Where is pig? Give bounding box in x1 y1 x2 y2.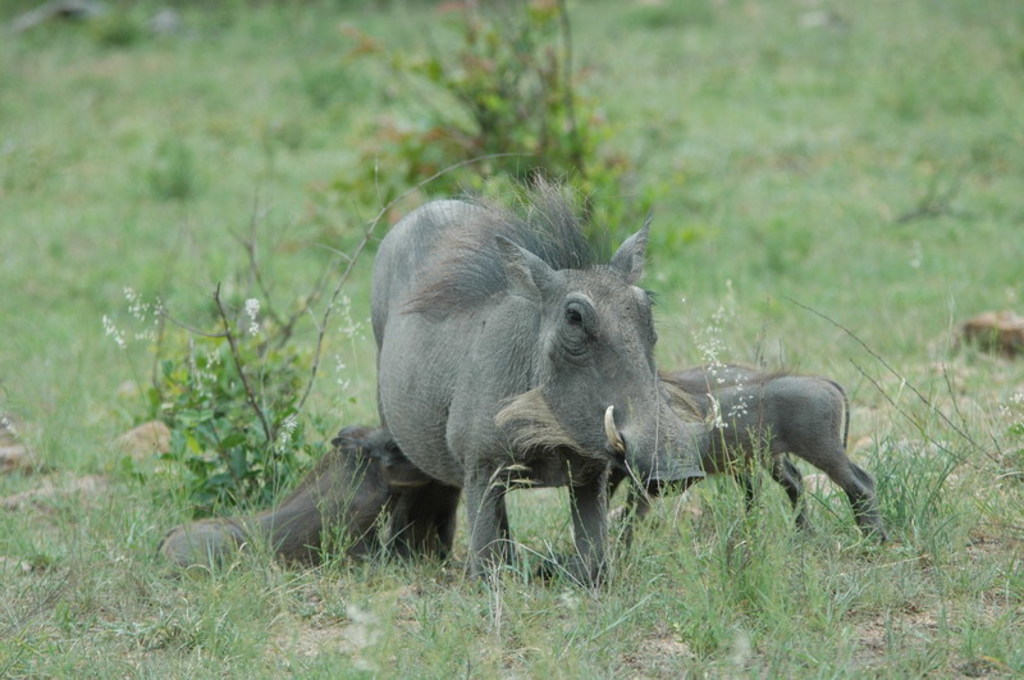
607 355 883 574.
